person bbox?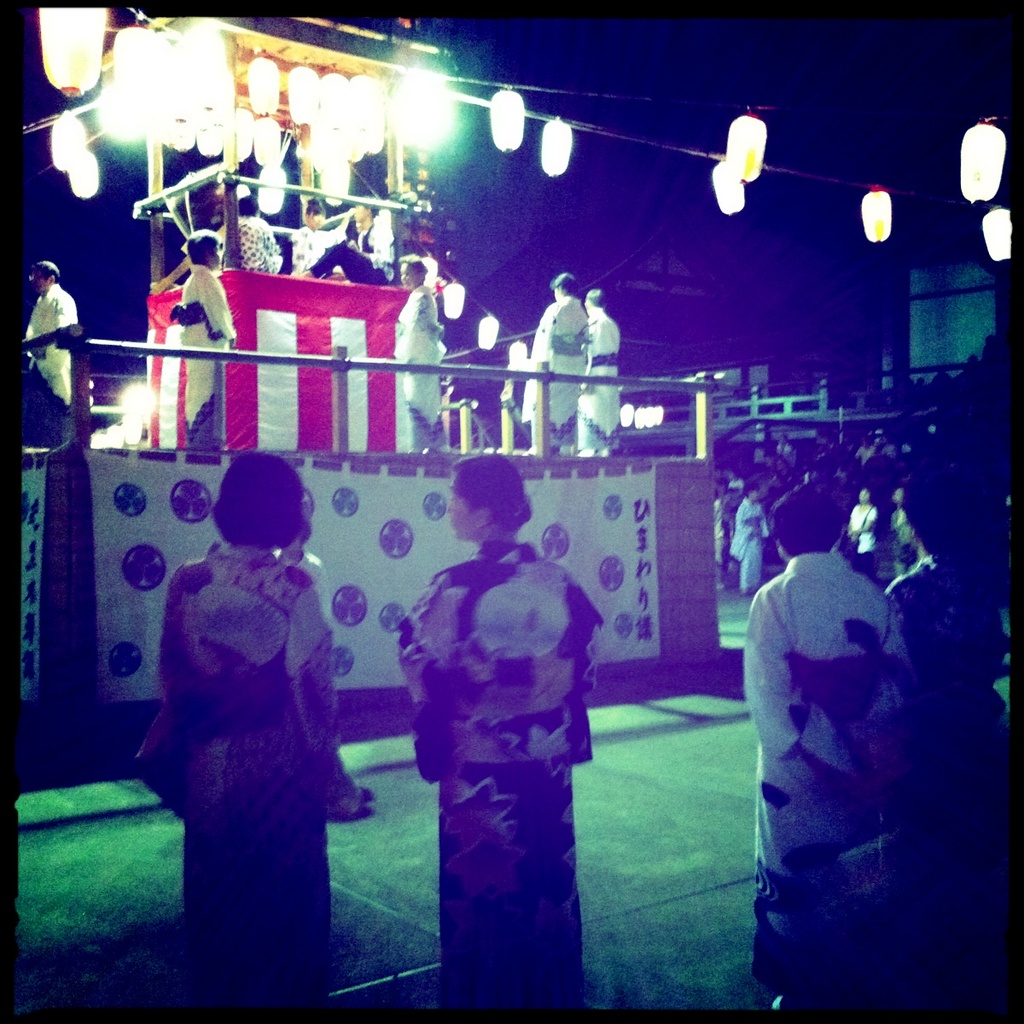
<box>292,201,355,282</box>
